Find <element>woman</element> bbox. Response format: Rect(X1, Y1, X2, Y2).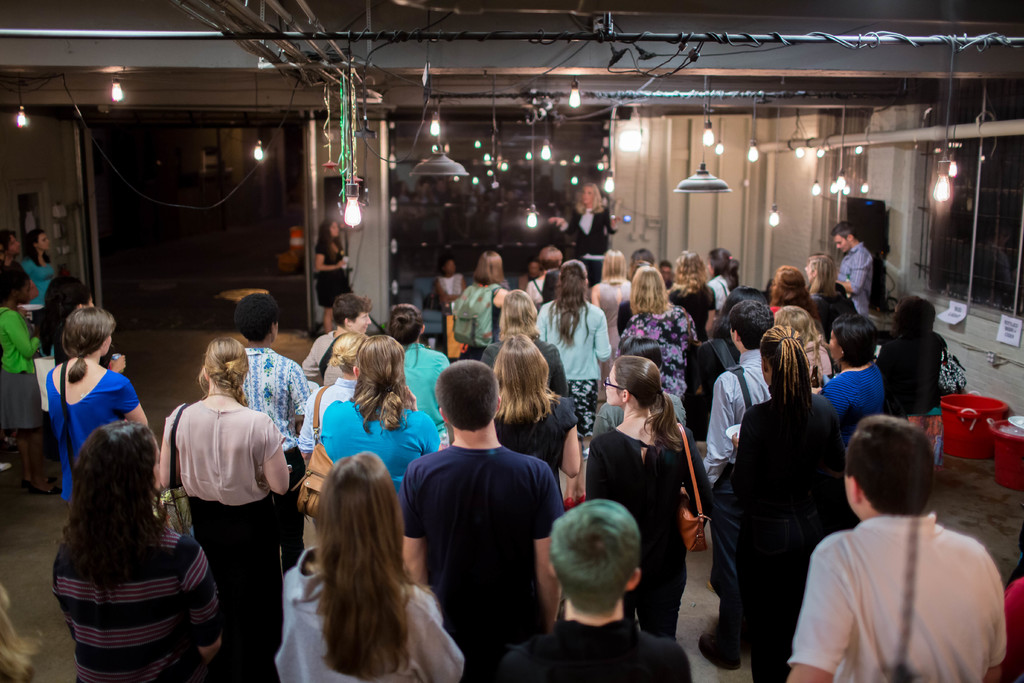
Rect(45, 305, 150, 518).
